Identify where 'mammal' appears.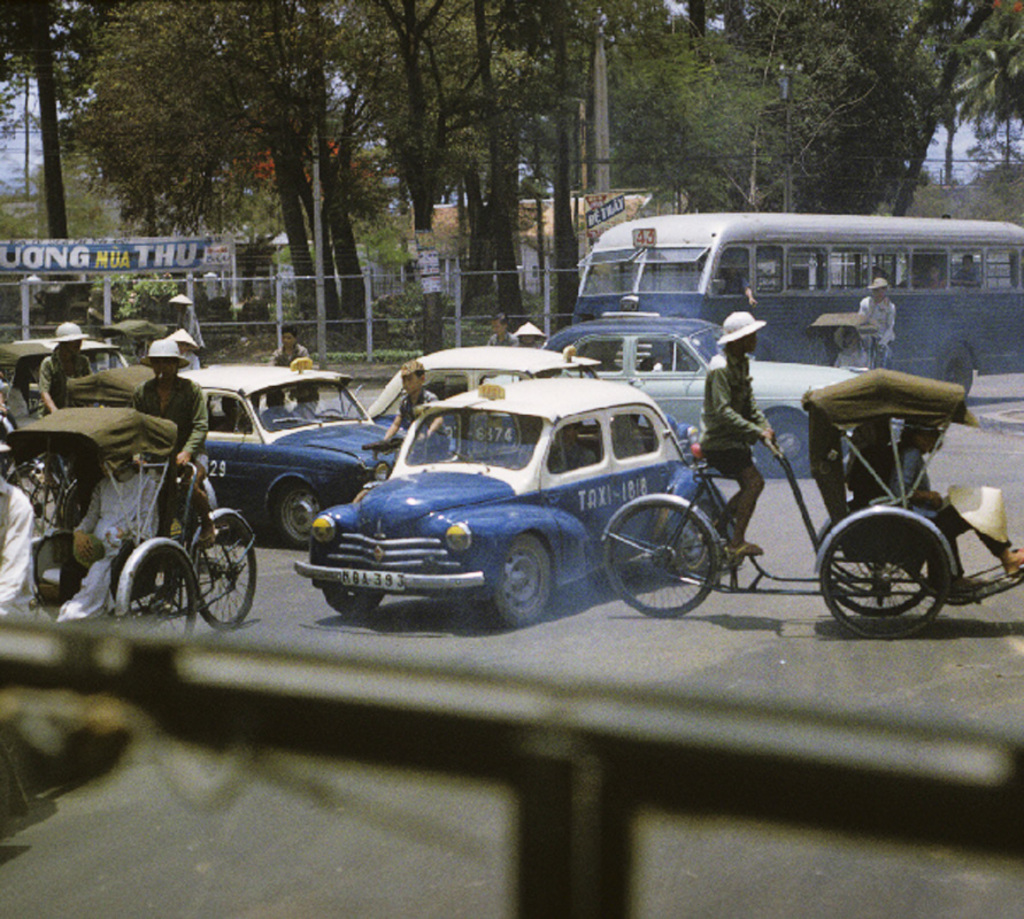
Appears at [276,326,309,372].
